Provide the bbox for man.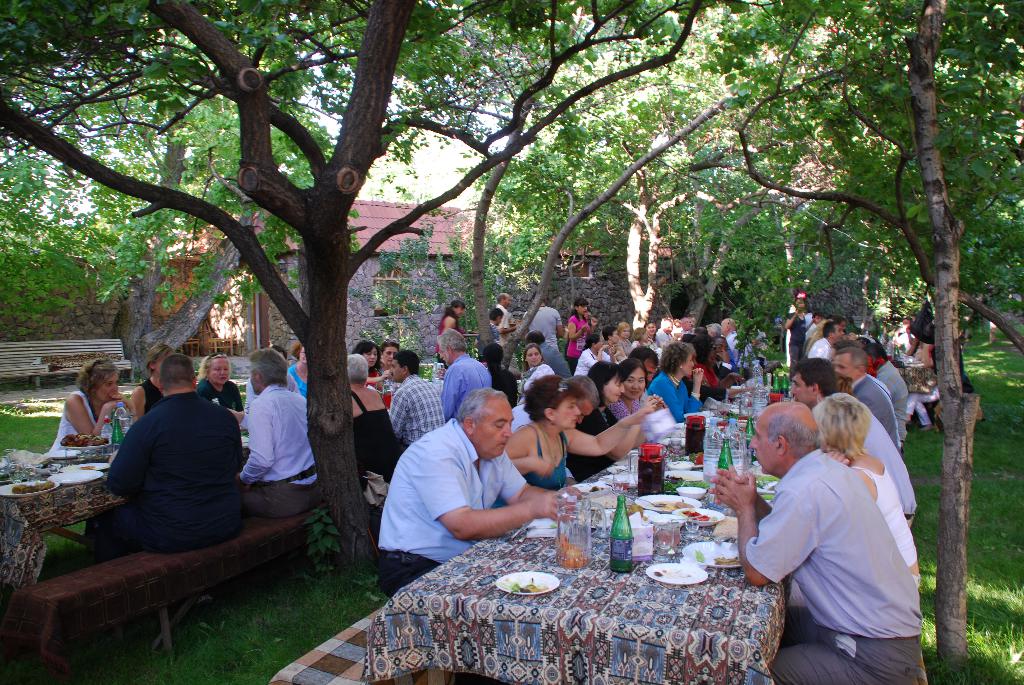
x1=371 y1=382 x2=572 y2=576.
